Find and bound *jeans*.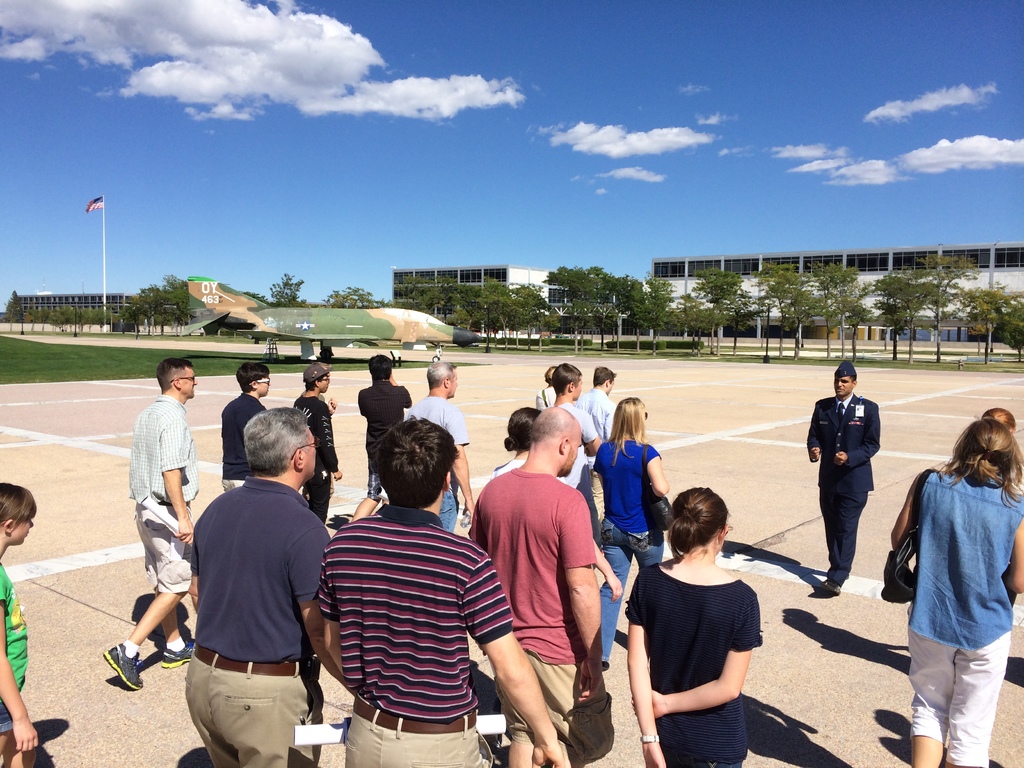
Bound: BBox(891, 628, 1011, 767).
